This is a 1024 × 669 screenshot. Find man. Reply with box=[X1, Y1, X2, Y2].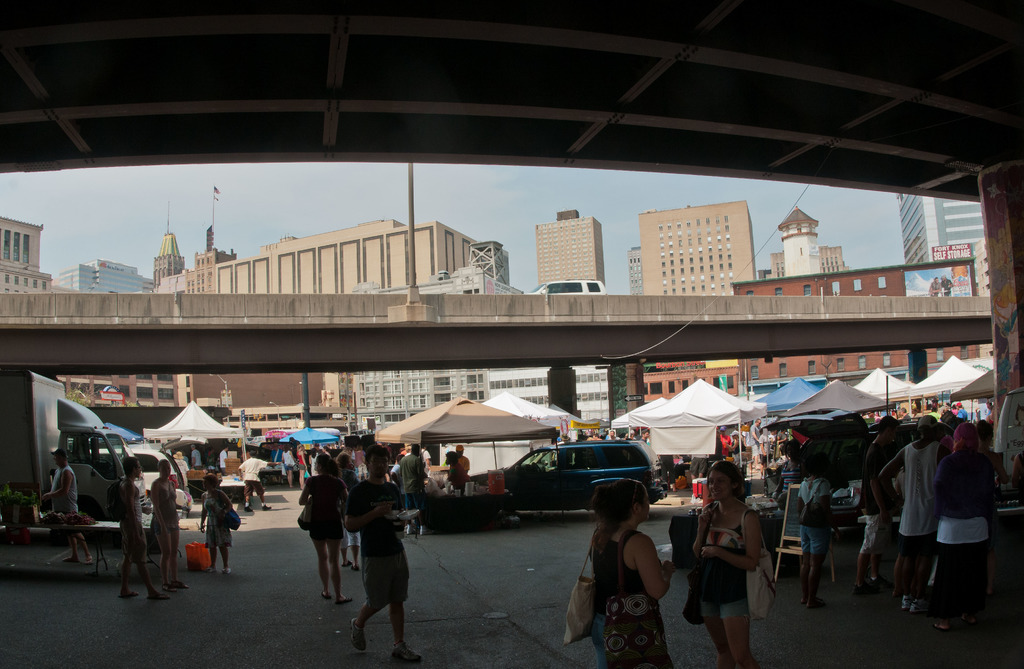
box=[714, 421, 725, 453].
